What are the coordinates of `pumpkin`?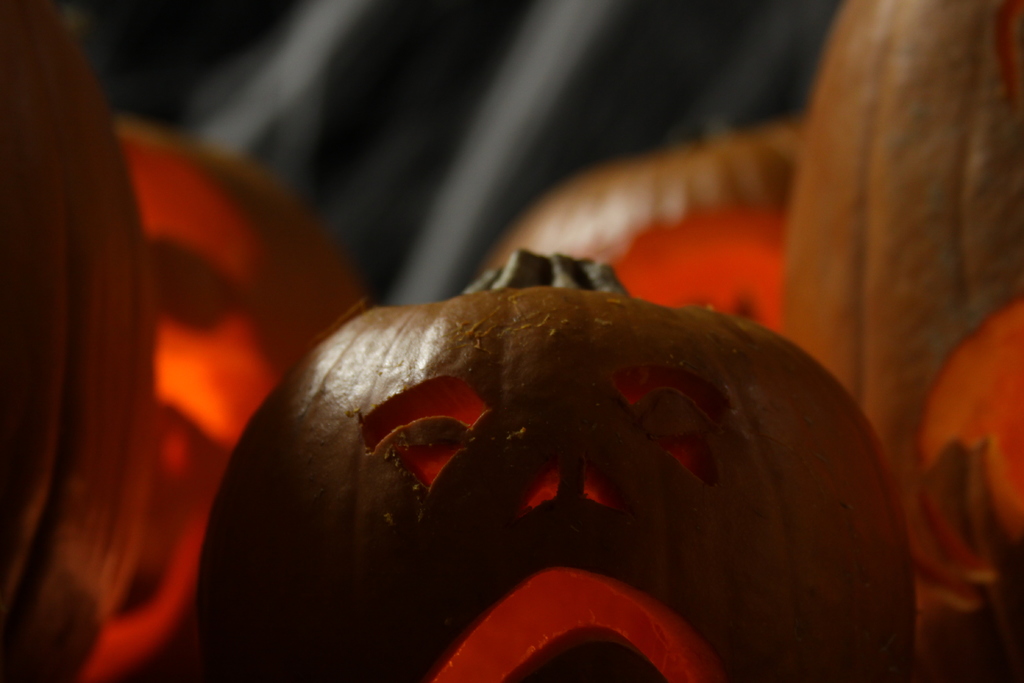
region(194, 247, 918, 682).
